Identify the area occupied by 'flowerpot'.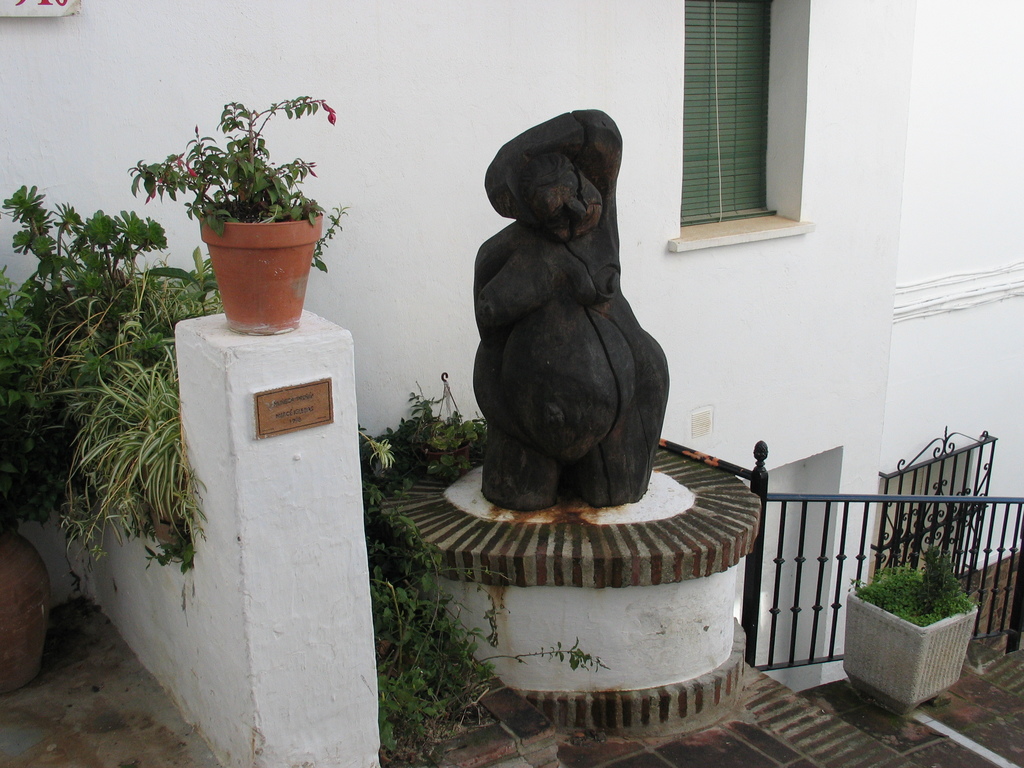
Area: [x1=198, y1=219, x2=323, y2=336].
